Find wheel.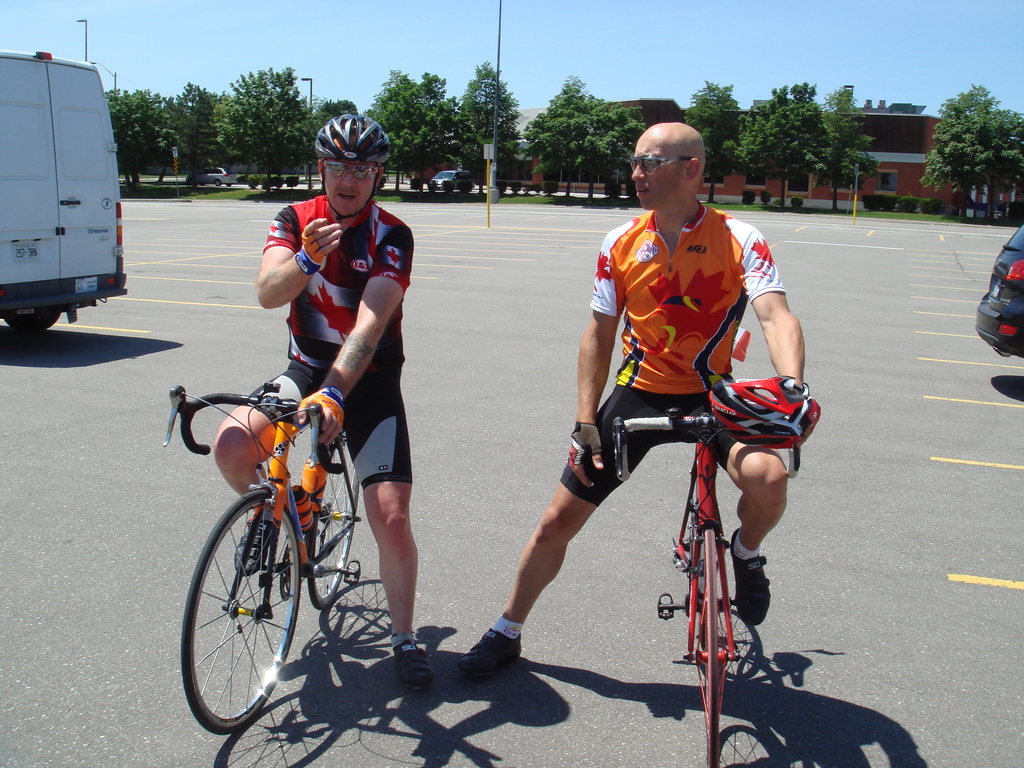
{"left": 303, "top": 428, "right": 360, "bottom": 611}.
